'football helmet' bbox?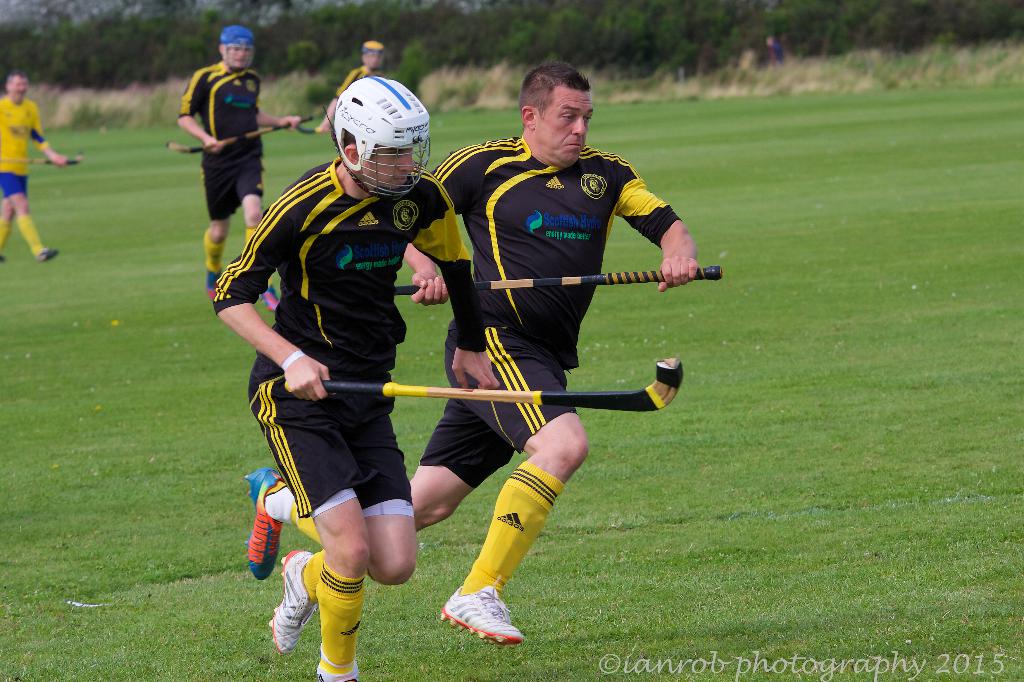
bbox(329, 95, 424, 186)
